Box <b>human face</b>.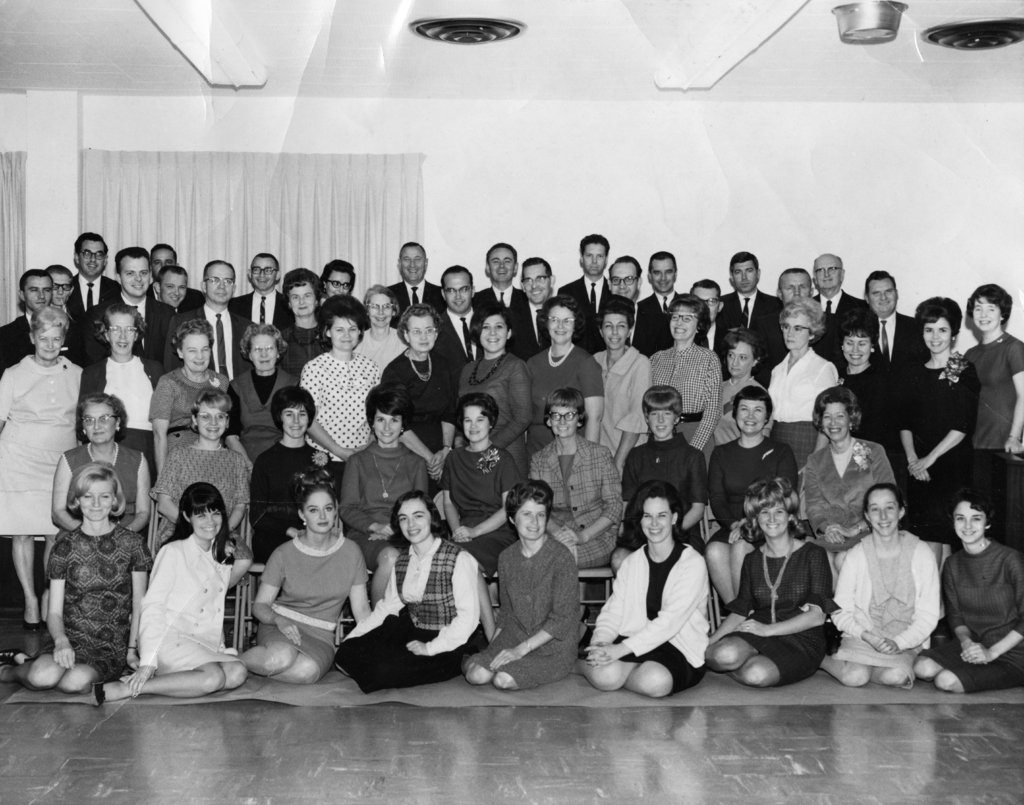
box=[654, 261, 678, 293].
